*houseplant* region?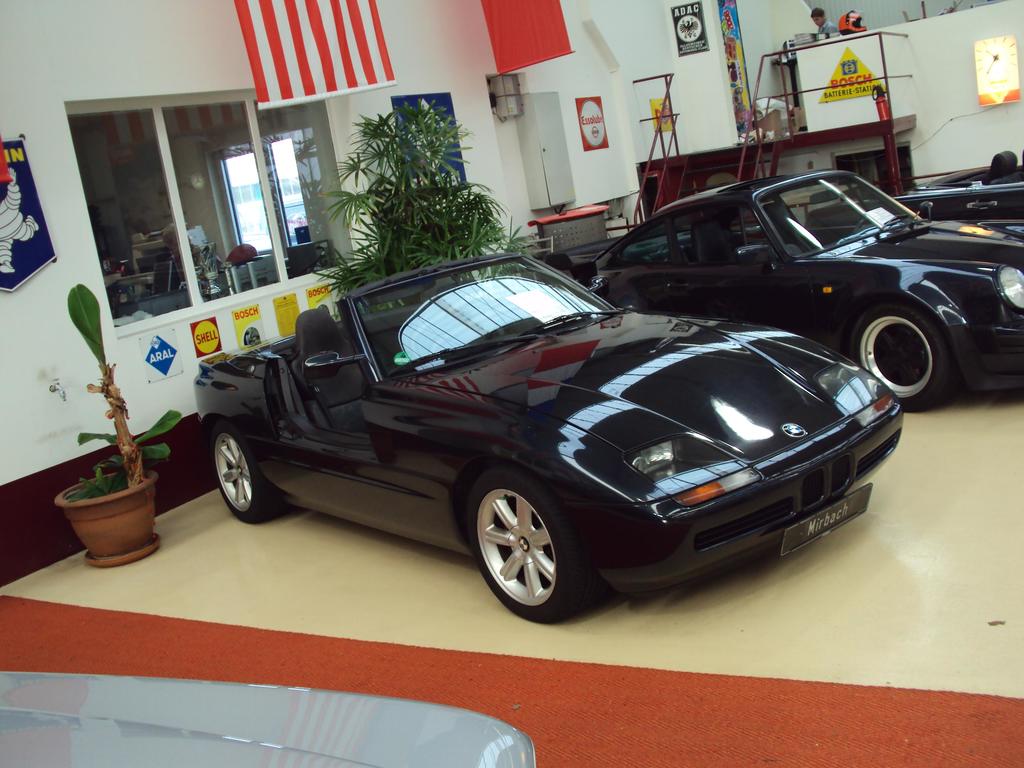
box(313, 82, 535, 322)
